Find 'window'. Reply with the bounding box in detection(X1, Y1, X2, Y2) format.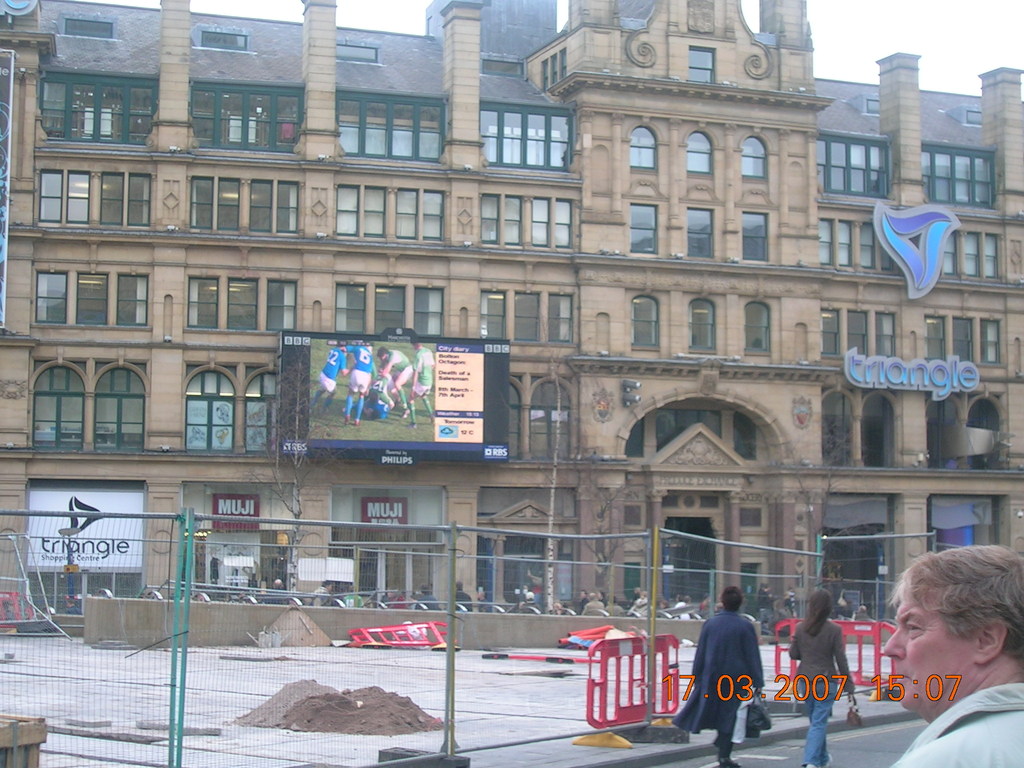
detection(691, 47, 712, 81).
